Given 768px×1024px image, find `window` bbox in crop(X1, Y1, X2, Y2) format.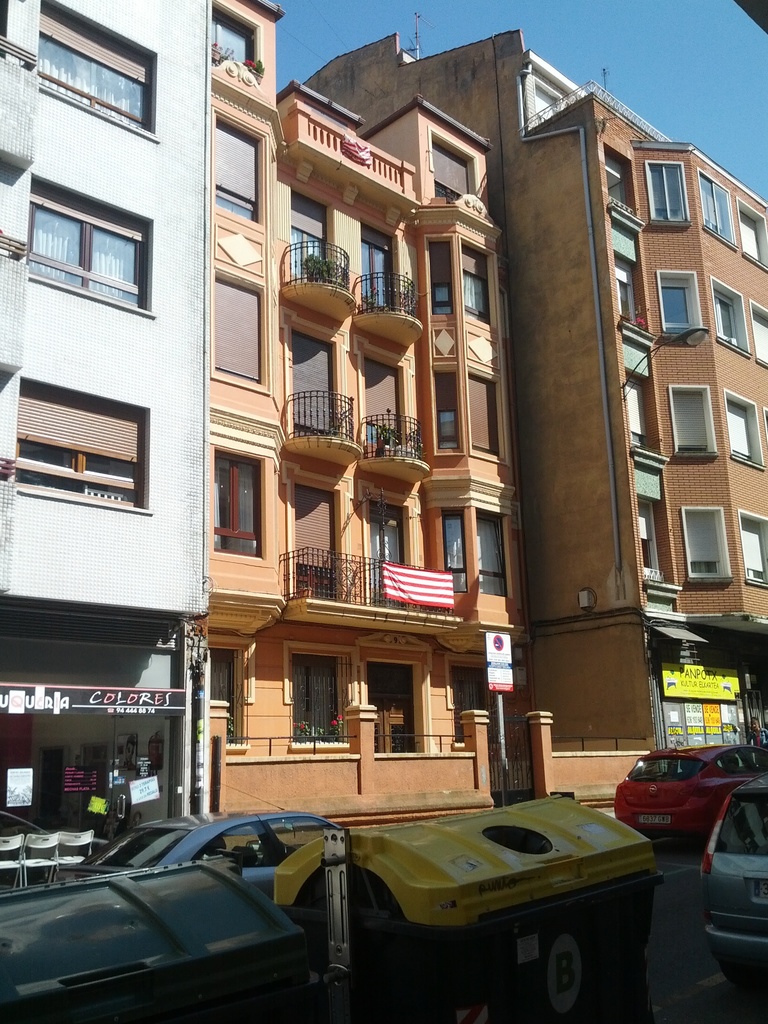
crop(216, 272, 267, 396).
